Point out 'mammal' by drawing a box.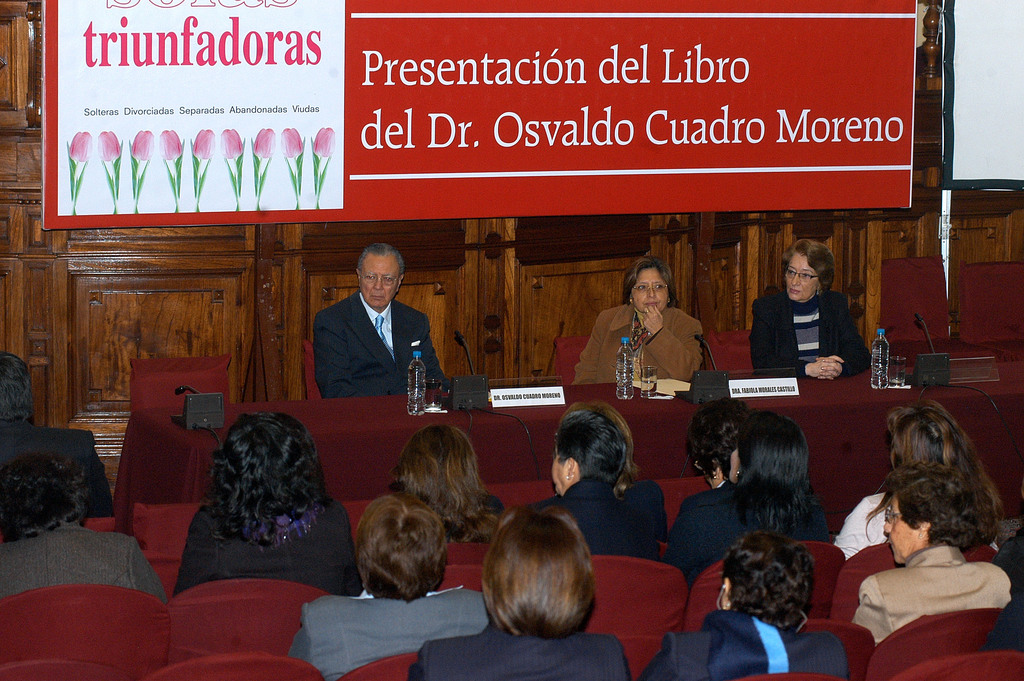
682 402 845 566.
